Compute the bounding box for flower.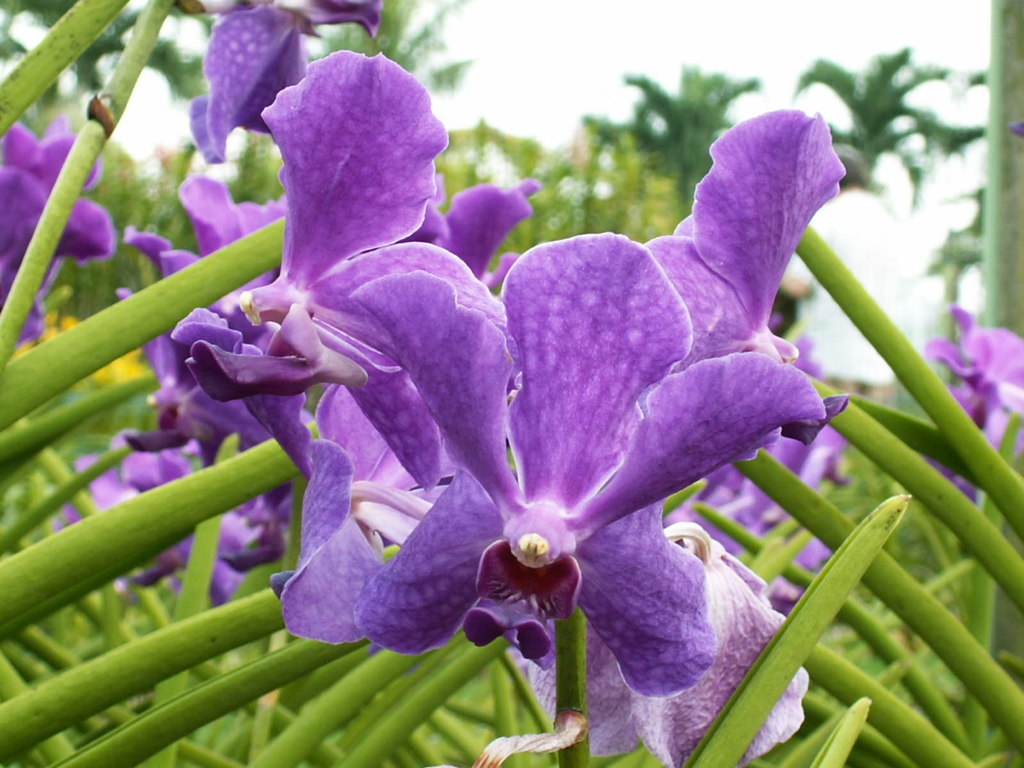
<bbox>122, 166, 298, 341</bbox>.
